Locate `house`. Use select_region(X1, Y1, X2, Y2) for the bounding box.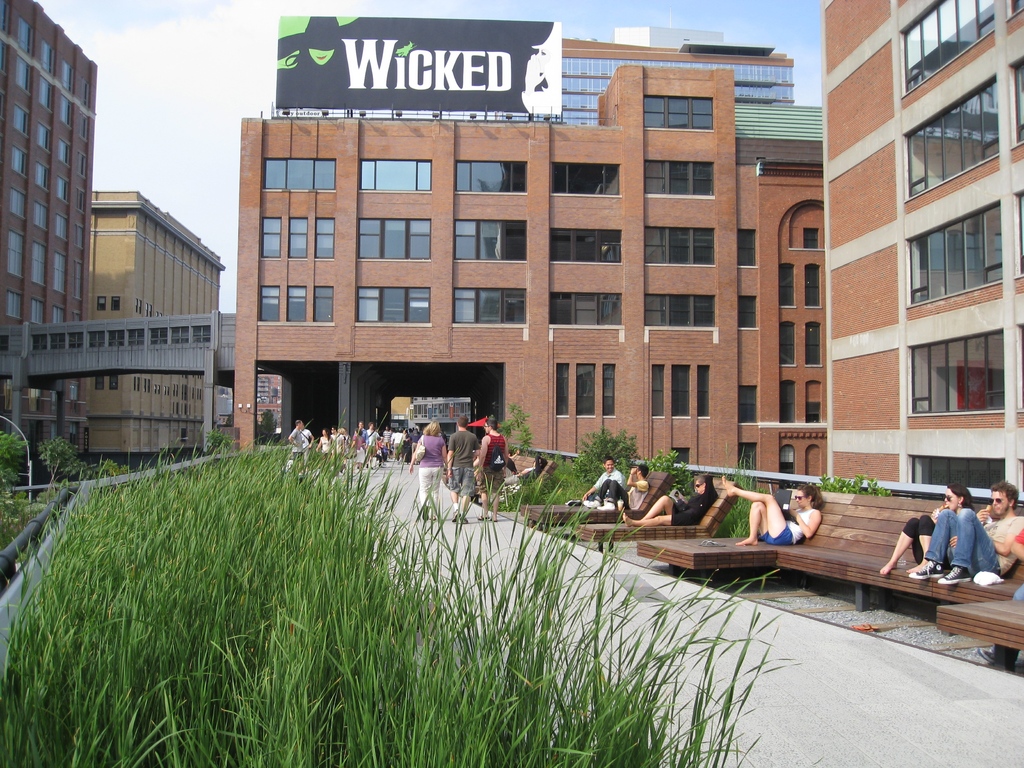
select_region(93, 189, 235, 467).
